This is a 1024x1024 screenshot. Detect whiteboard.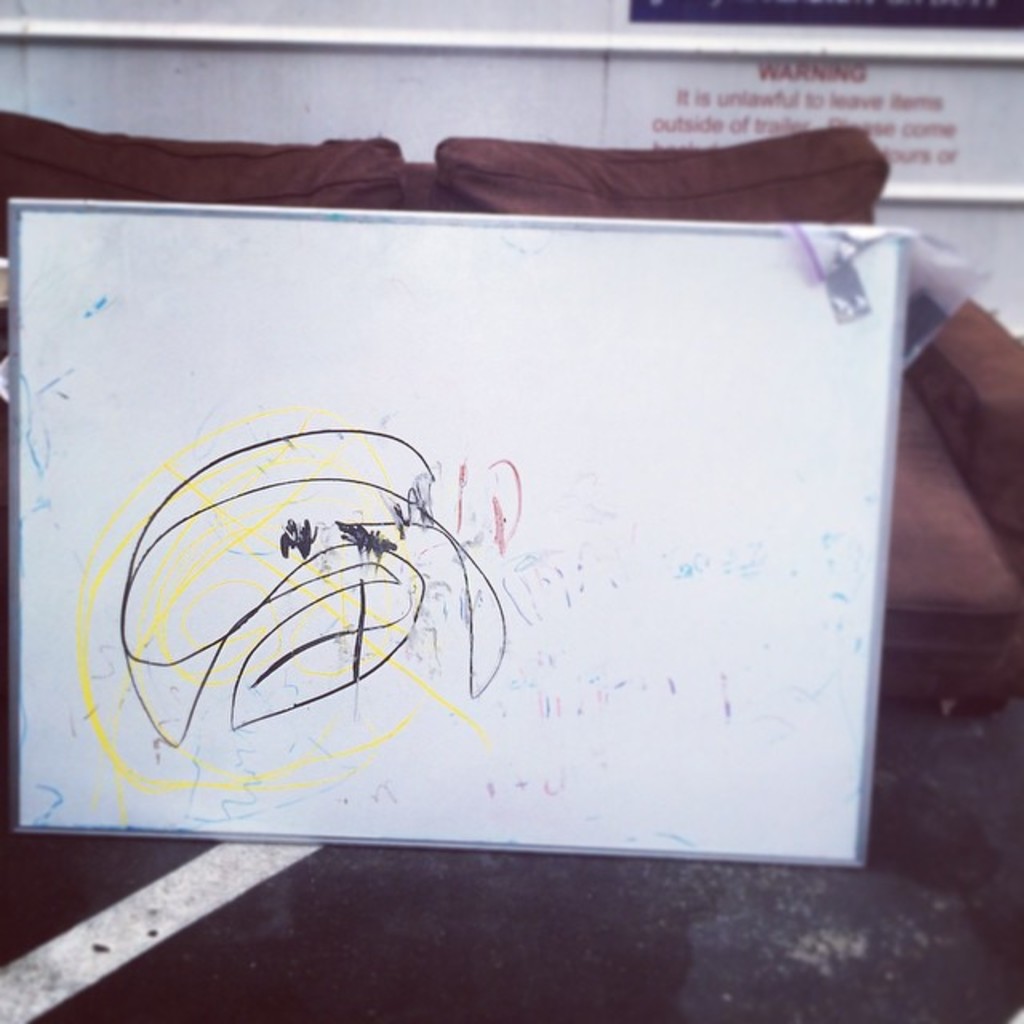
box=[8, 200, 910, 874].
